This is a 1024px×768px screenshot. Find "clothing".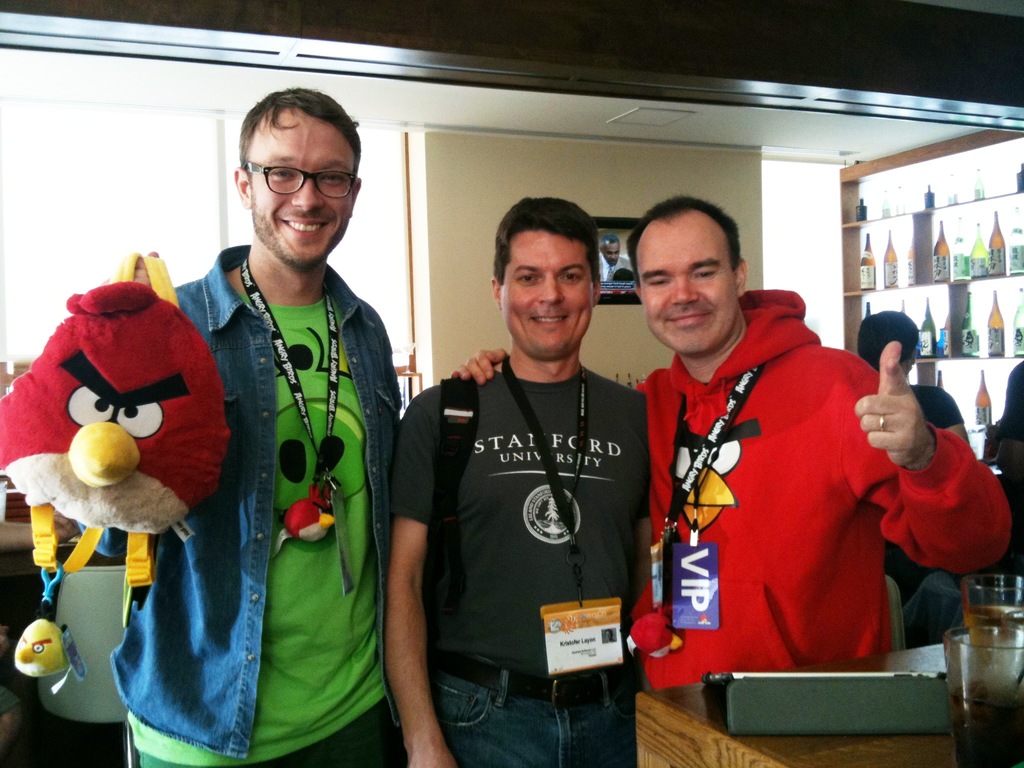
Bounding box: x1=620 y1=316 x2=941 y2=694.
